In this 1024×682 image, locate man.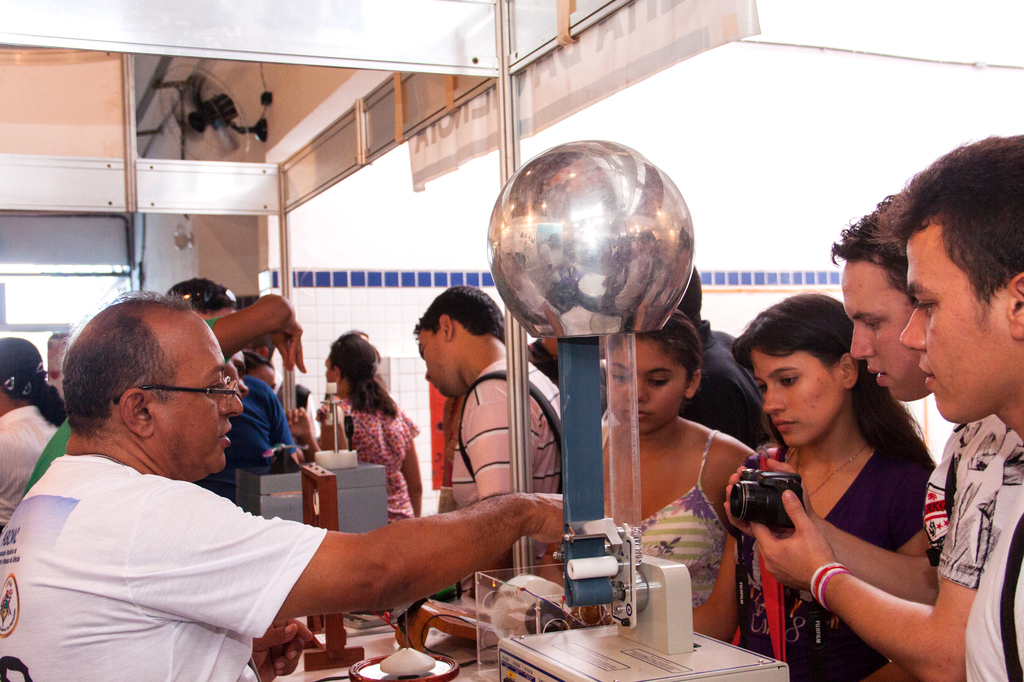
Bounding box: BBox(867, 131, 1023, 681).
